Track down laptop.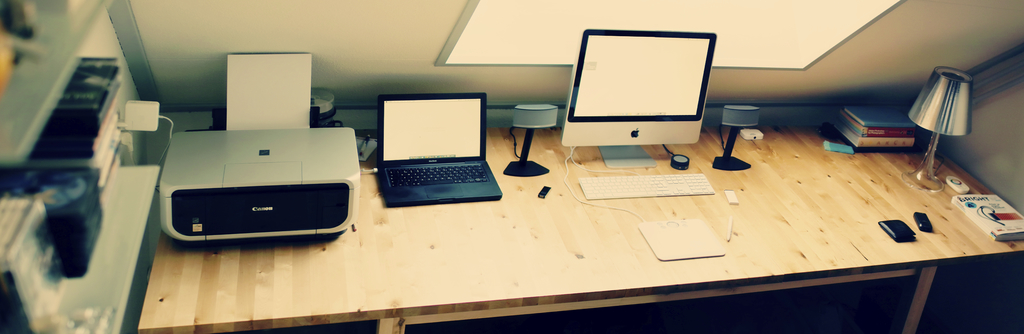
Tracked to locate(373, 81, 500, 208).
